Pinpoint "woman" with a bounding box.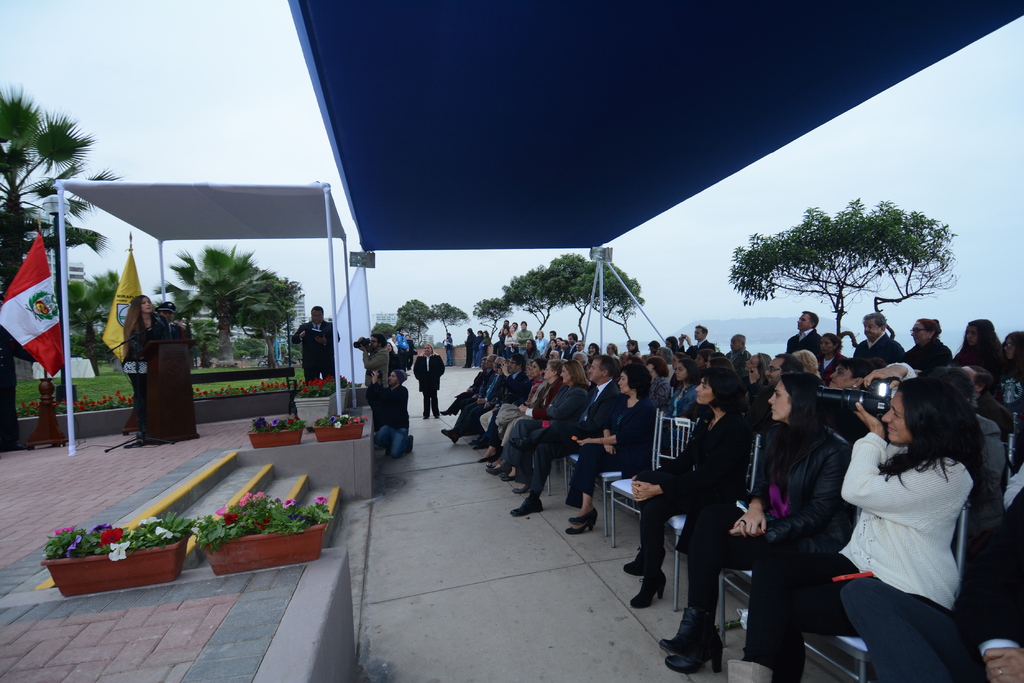
{"left": 388, "top": 339, "right": 405, "bottom": 371}.
